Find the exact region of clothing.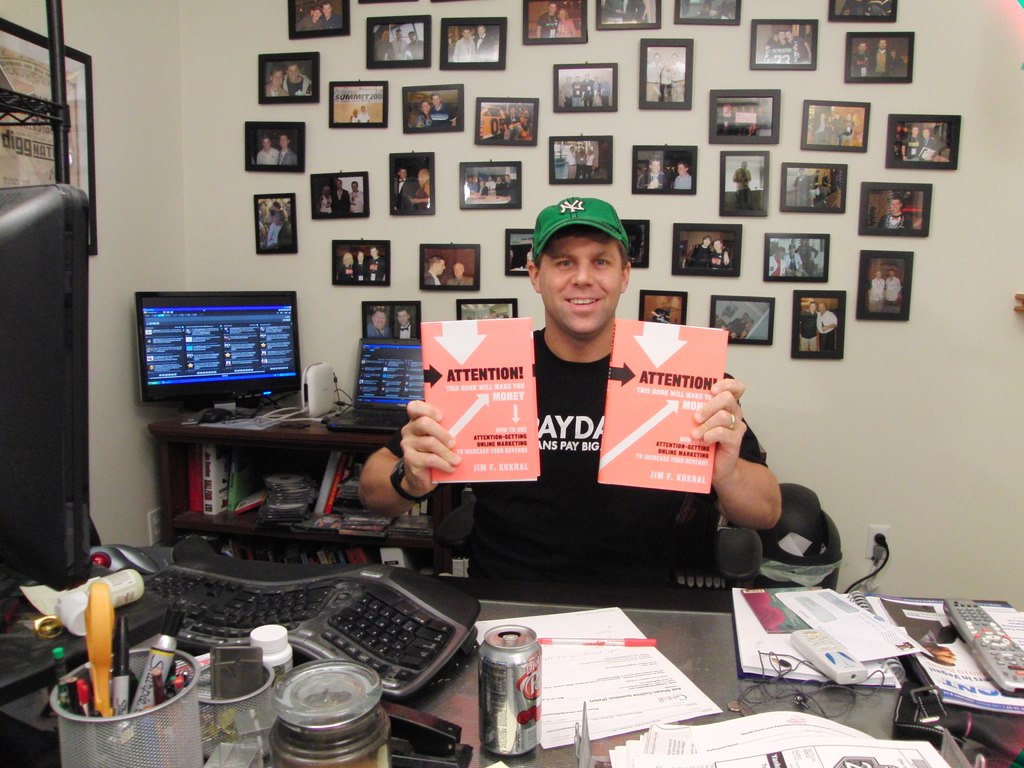
Exact region: box=[637, 170, 667, 189].
